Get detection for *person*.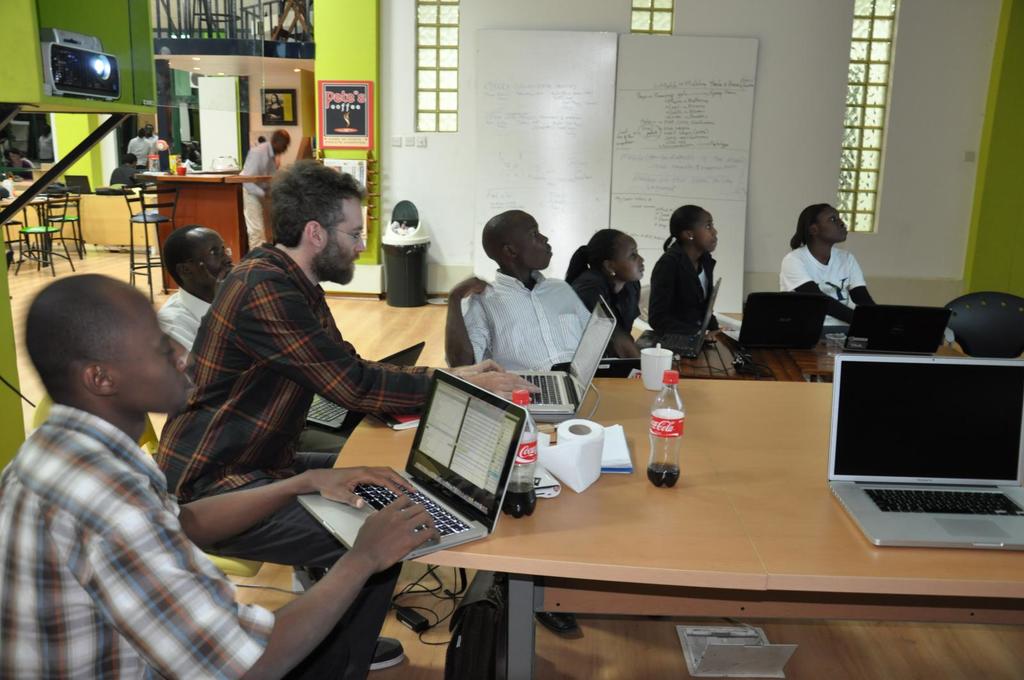
Detection: (left=131, top=131, right=153, bottom=160).
